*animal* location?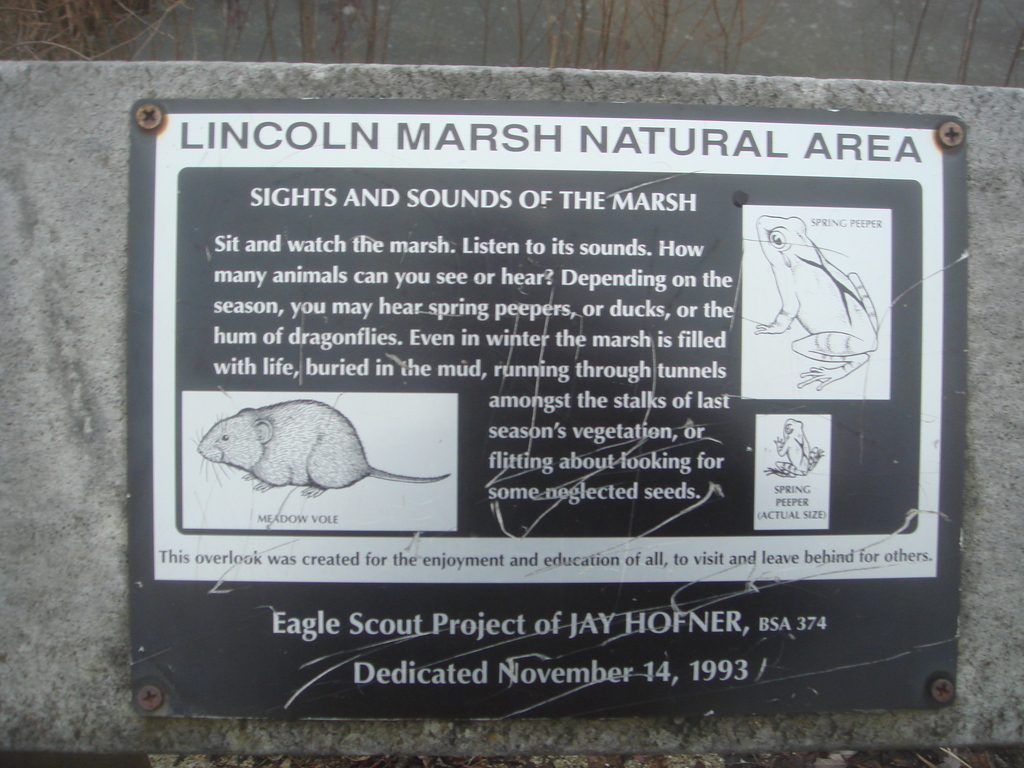
{"x1": 763, "y1": 419, "x2": 826, "y2": 480}
